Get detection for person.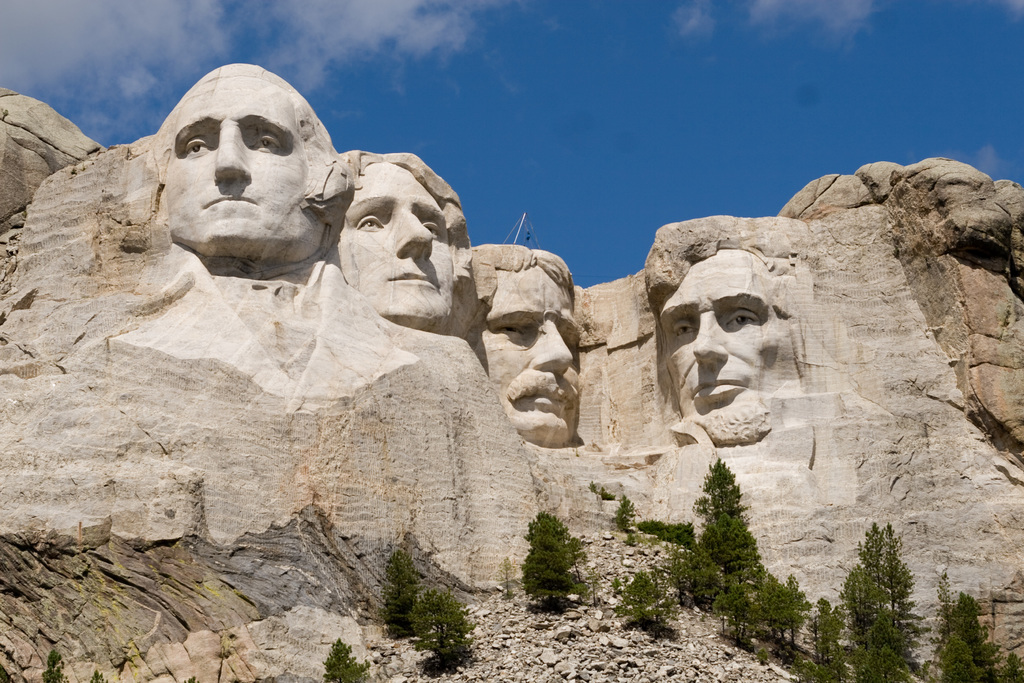
Detection: <box>326,145,480,334</box>.
